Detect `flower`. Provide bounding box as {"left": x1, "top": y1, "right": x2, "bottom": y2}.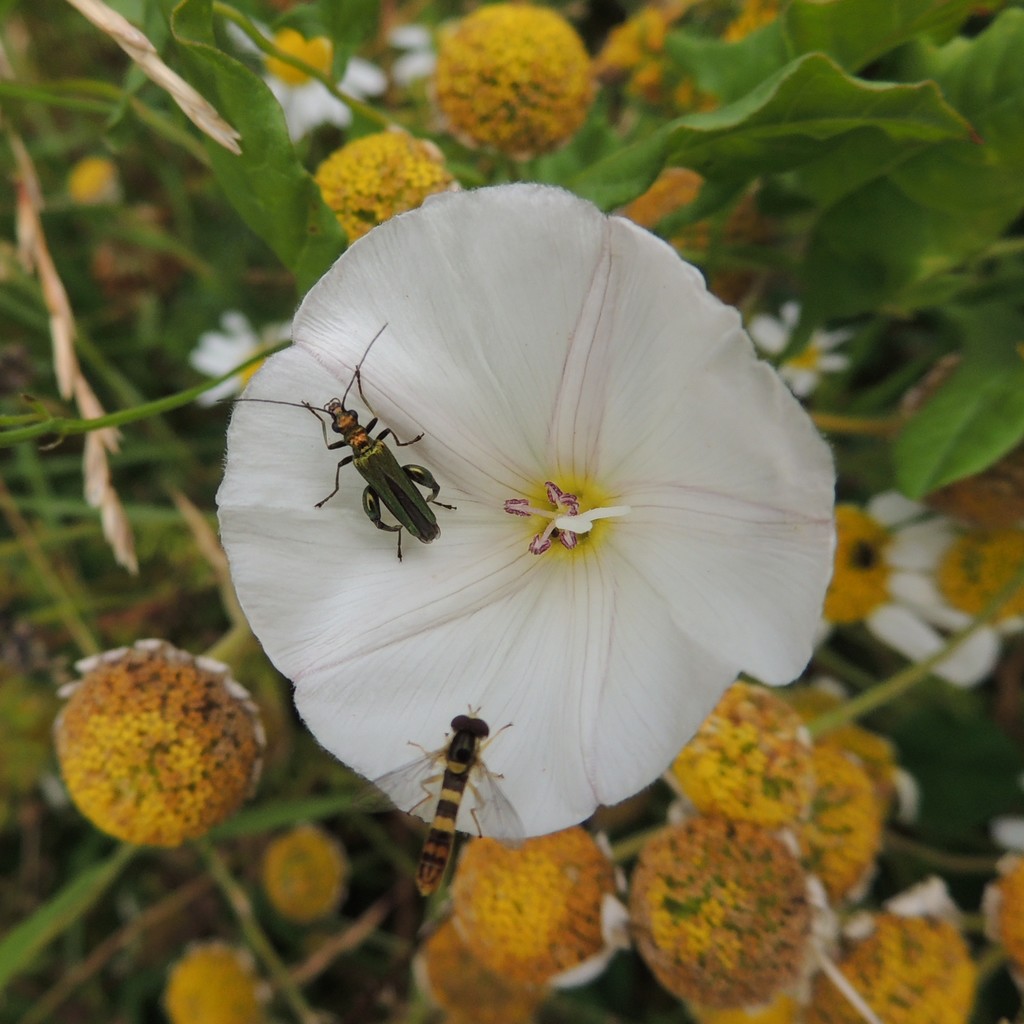
{"left": 207, "top": 0, "right": 368, "bottom": 160}.
